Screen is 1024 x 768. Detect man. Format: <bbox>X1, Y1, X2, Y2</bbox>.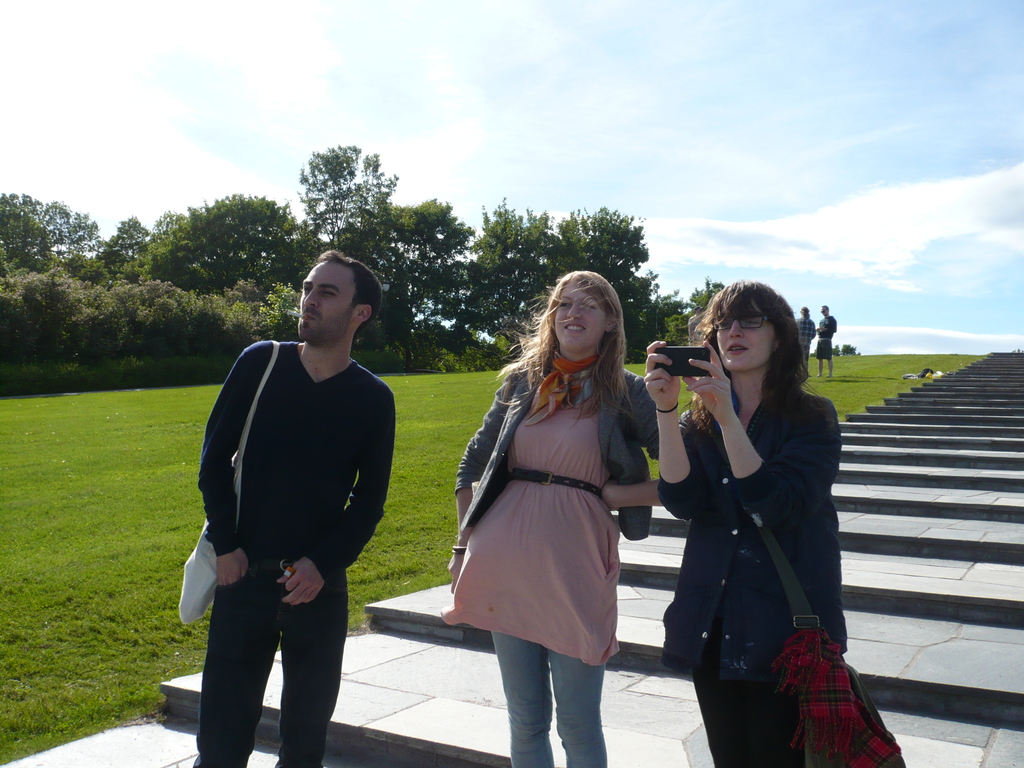
<bbox>159, 276, 401, 737</bbox>.
